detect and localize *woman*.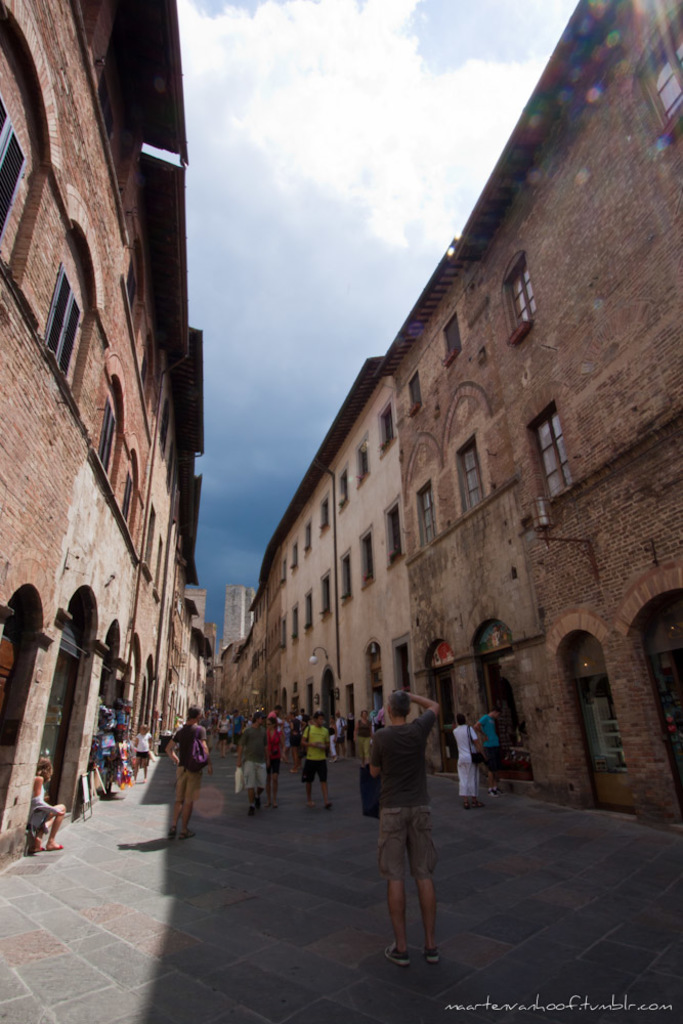
Localized at bbox=(329, 714, 338, 762).
